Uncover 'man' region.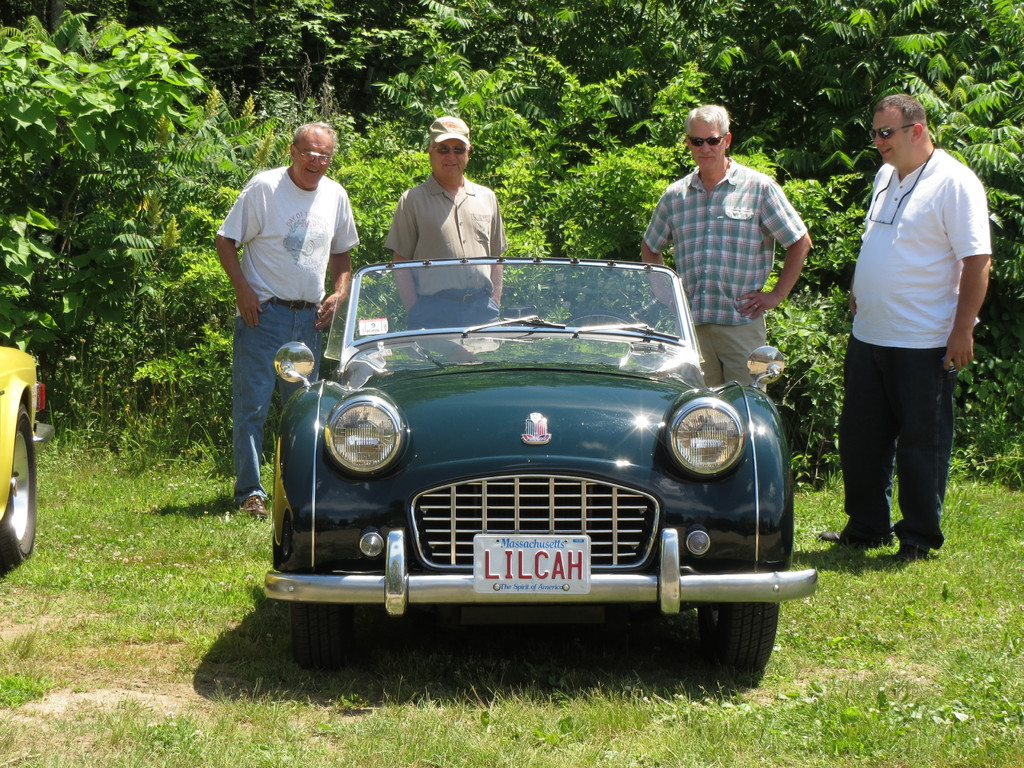
Uncovered: bbox=(824, 98, 993, 575).
